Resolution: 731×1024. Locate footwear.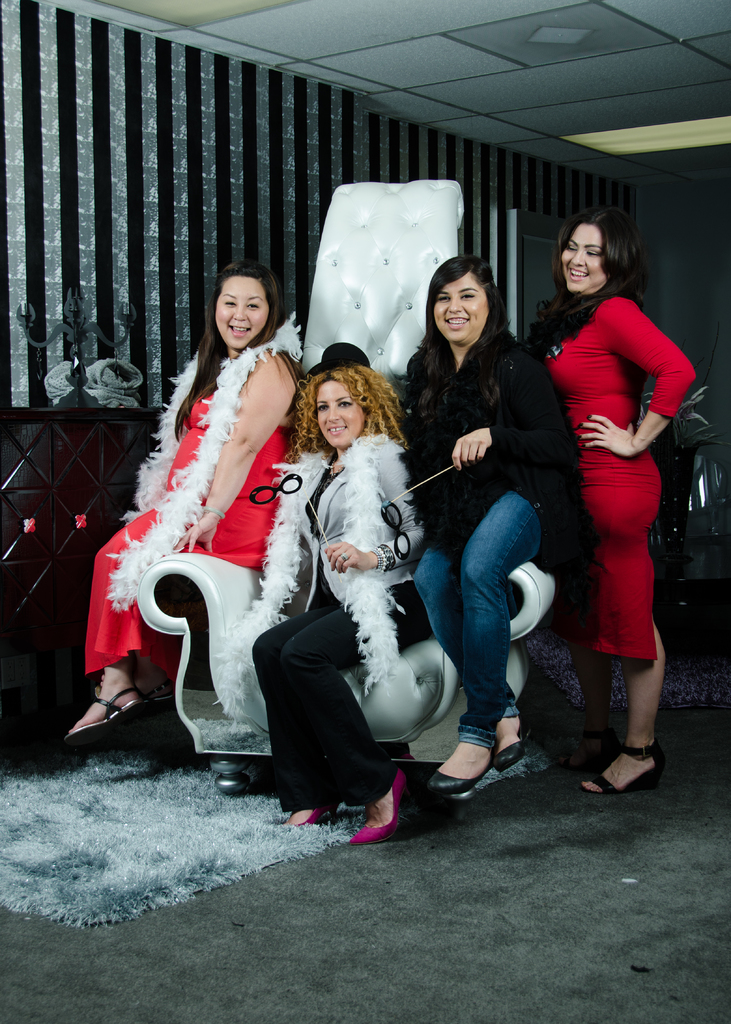
l=568, t=742, r=661, b=792.
